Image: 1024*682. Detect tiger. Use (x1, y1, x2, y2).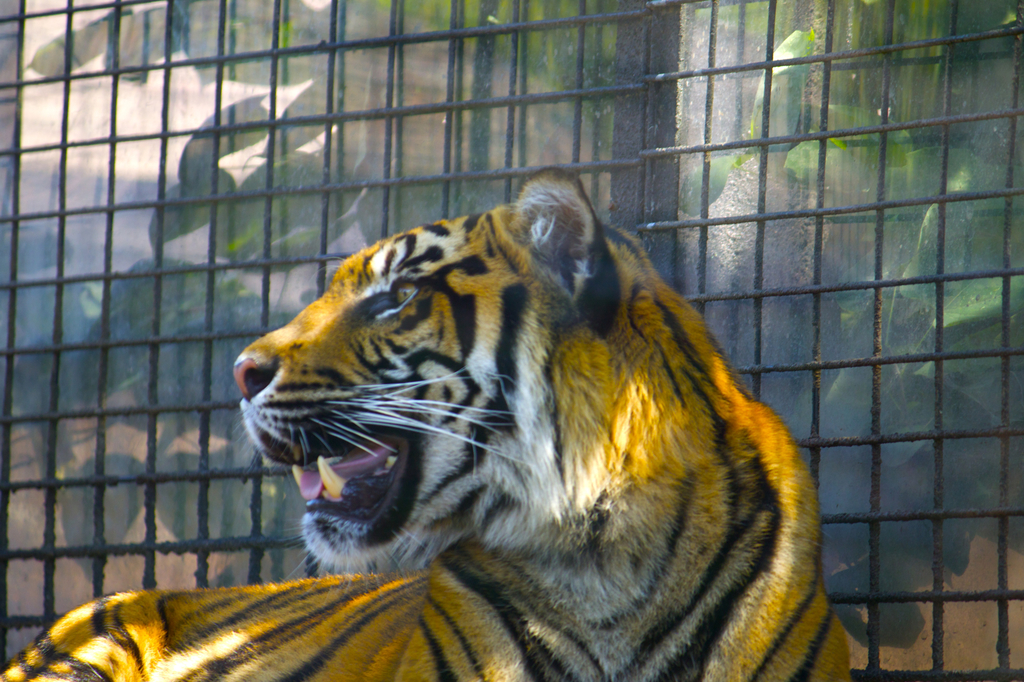
(0, 162, 849, 681).
